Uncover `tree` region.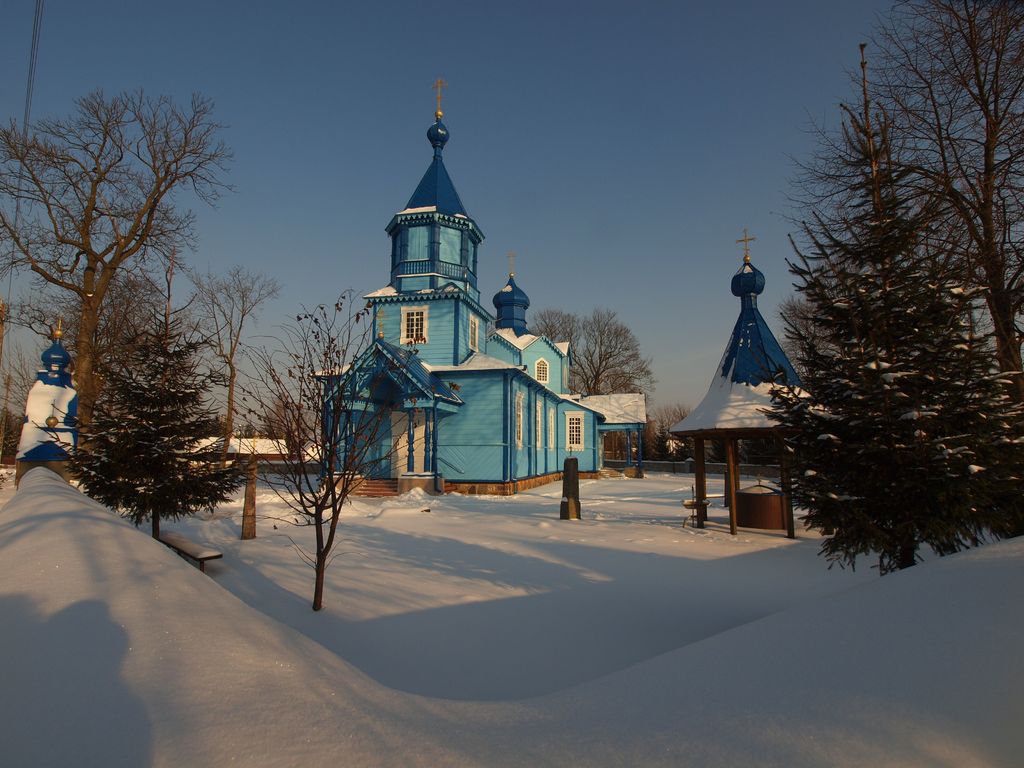
Uncovered: (left=0, top=104, right=300, bottom=491).
